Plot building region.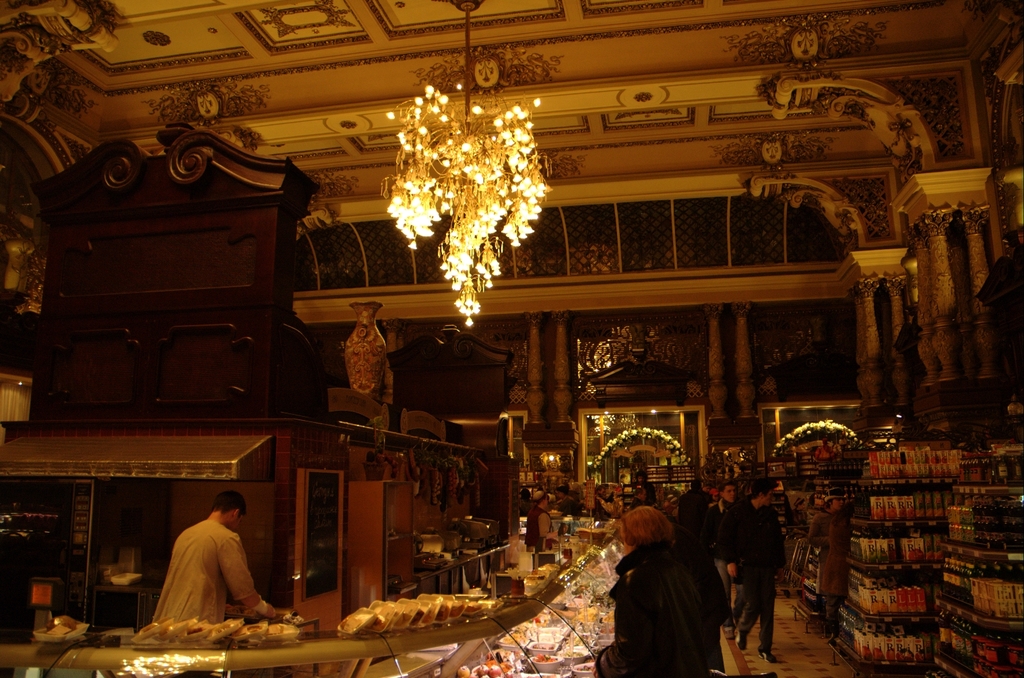
Plotted at {"x1": 0, "y1": 0, "x2": 1023, "y2": 677}.
